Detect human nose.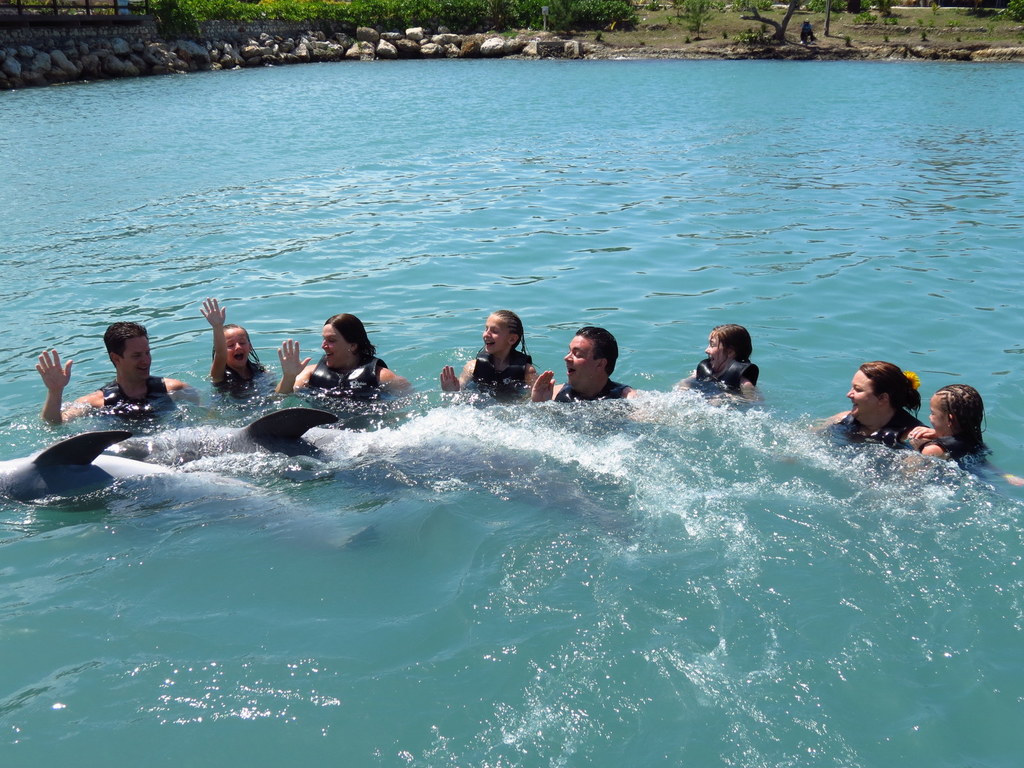
Detected at (144, 355, 148, 364).
